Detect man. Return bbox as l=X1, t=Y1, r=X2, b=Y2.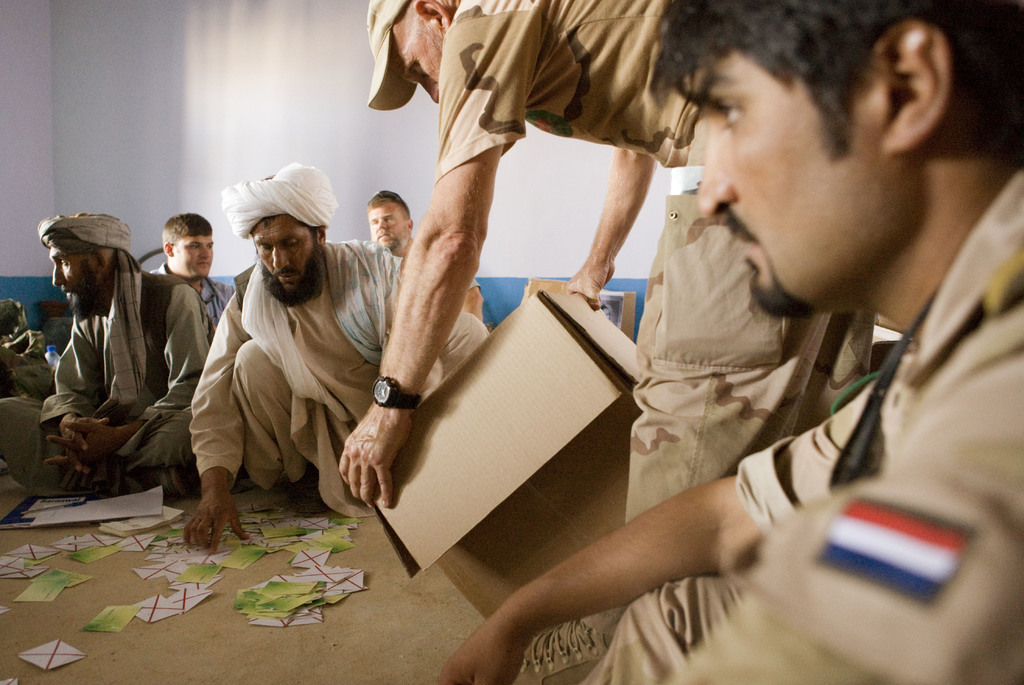
l=356, t=0, r=684, b=507.
